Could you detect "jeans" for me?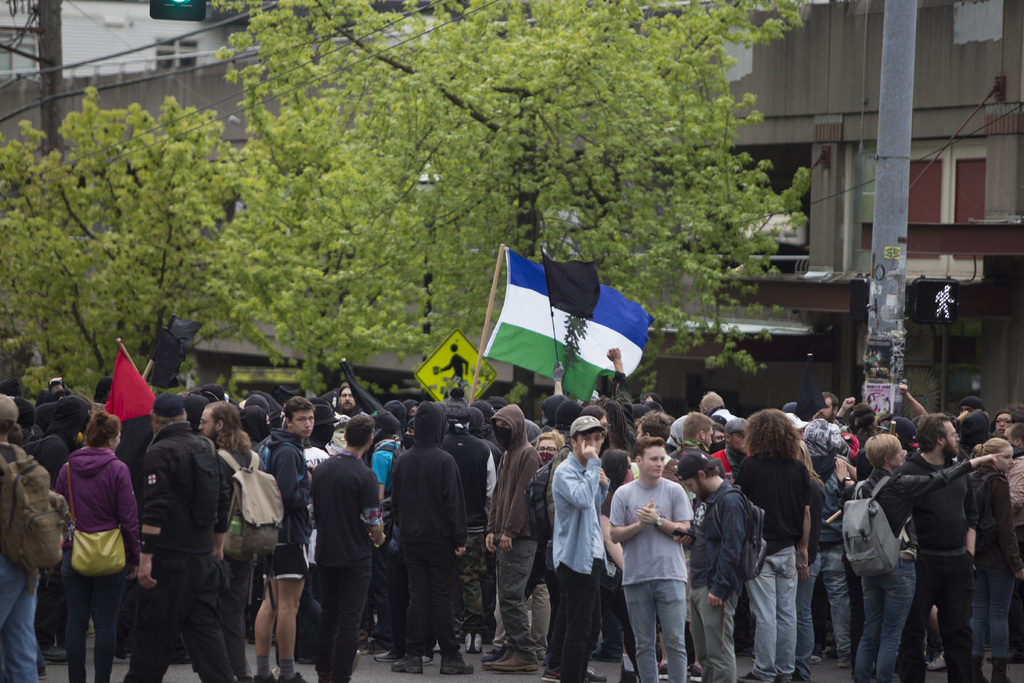
Detection result: detection(850, 558, 916, 682).
